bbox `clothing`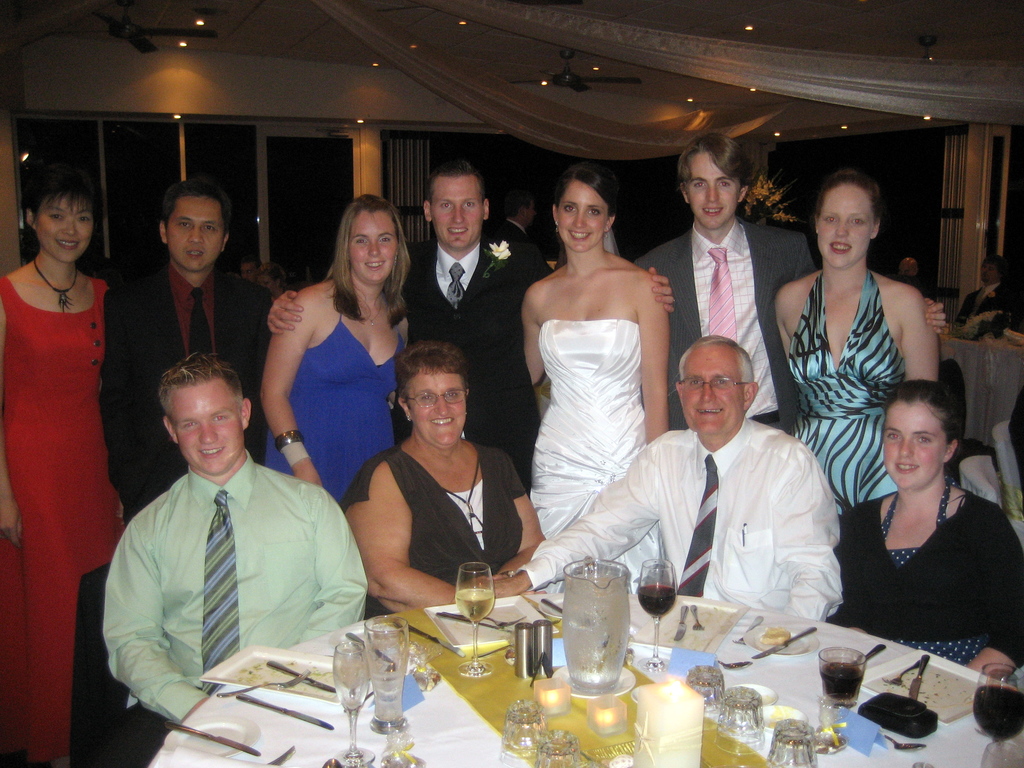
rect(399, 233, 548, 474)
